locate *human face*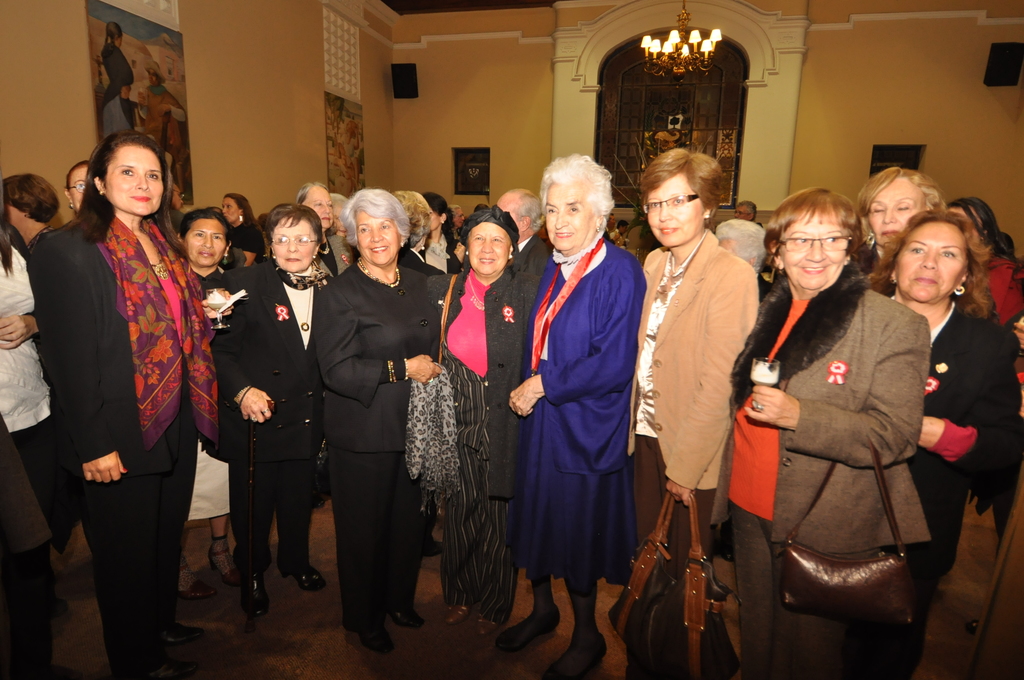
{"x1": 305, "y1": 190, "x2": 334, "y2": 231}
